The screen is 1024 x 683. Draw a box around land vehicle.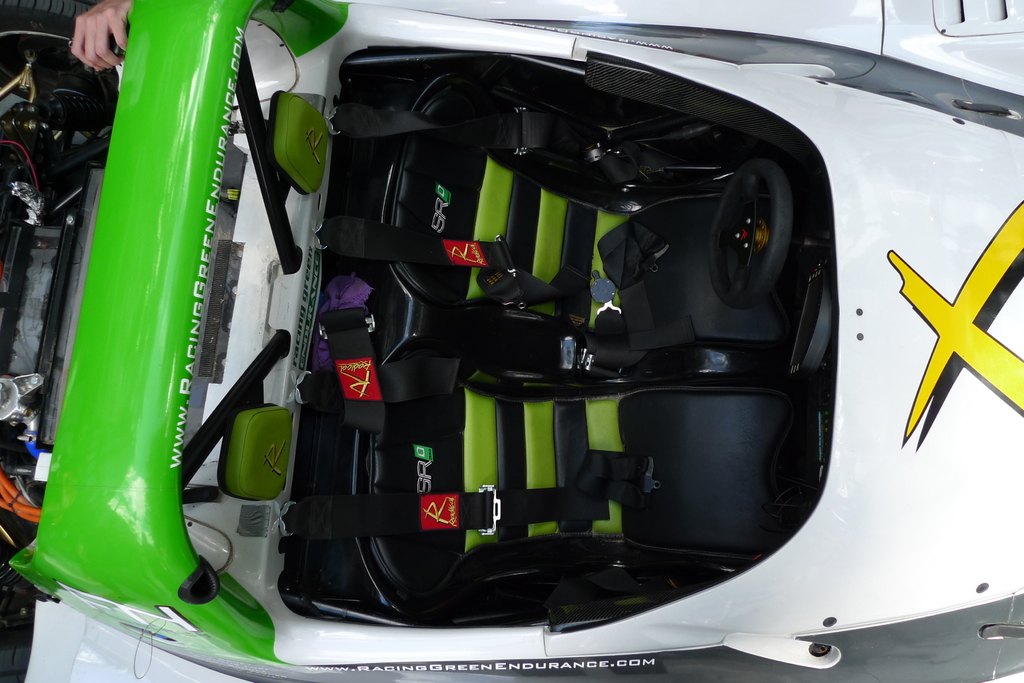
<region>8, 0, 1023, 682</region>.
